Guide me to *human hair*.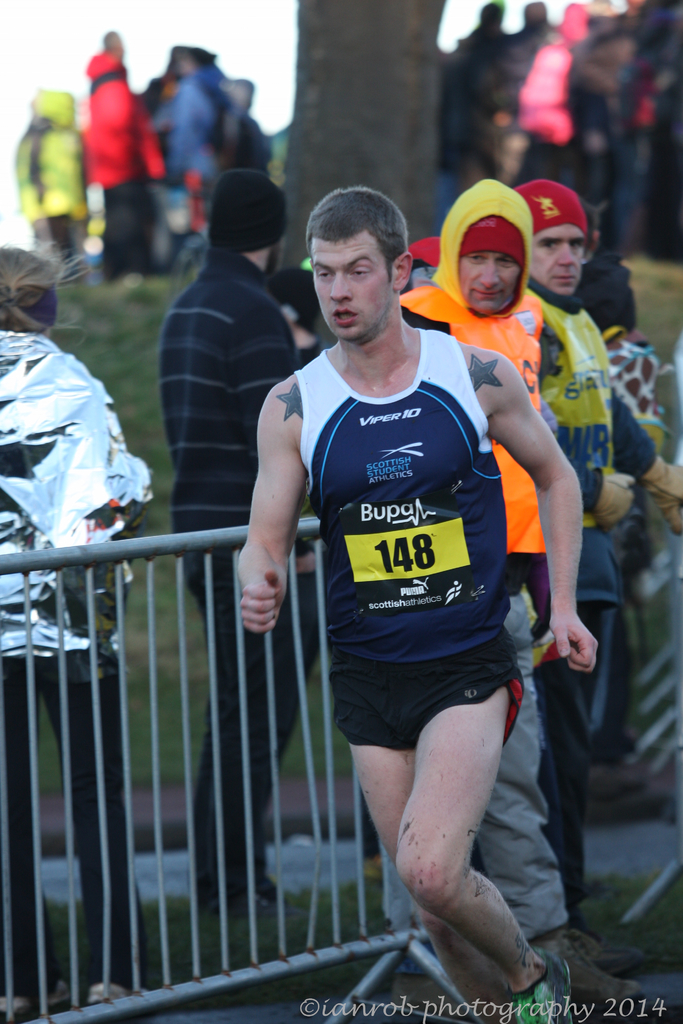
Guidance: bbox=[579, 198, 607, 255].
